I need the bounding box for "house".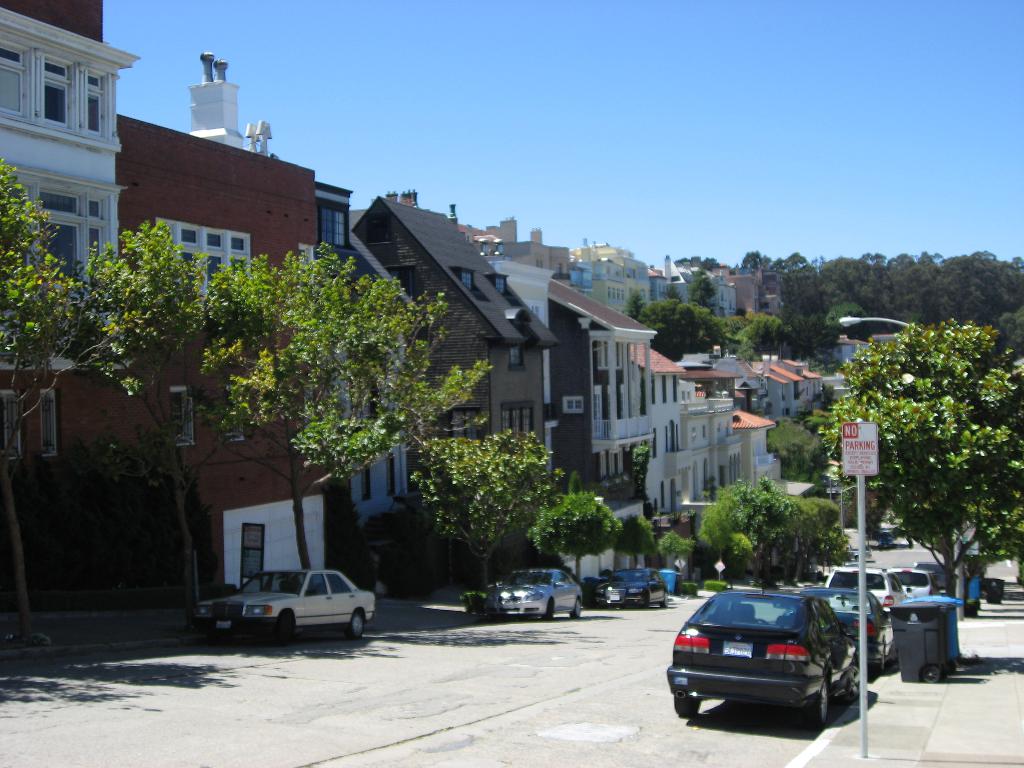
Here it is: locate(739, 356, 818, 473).
